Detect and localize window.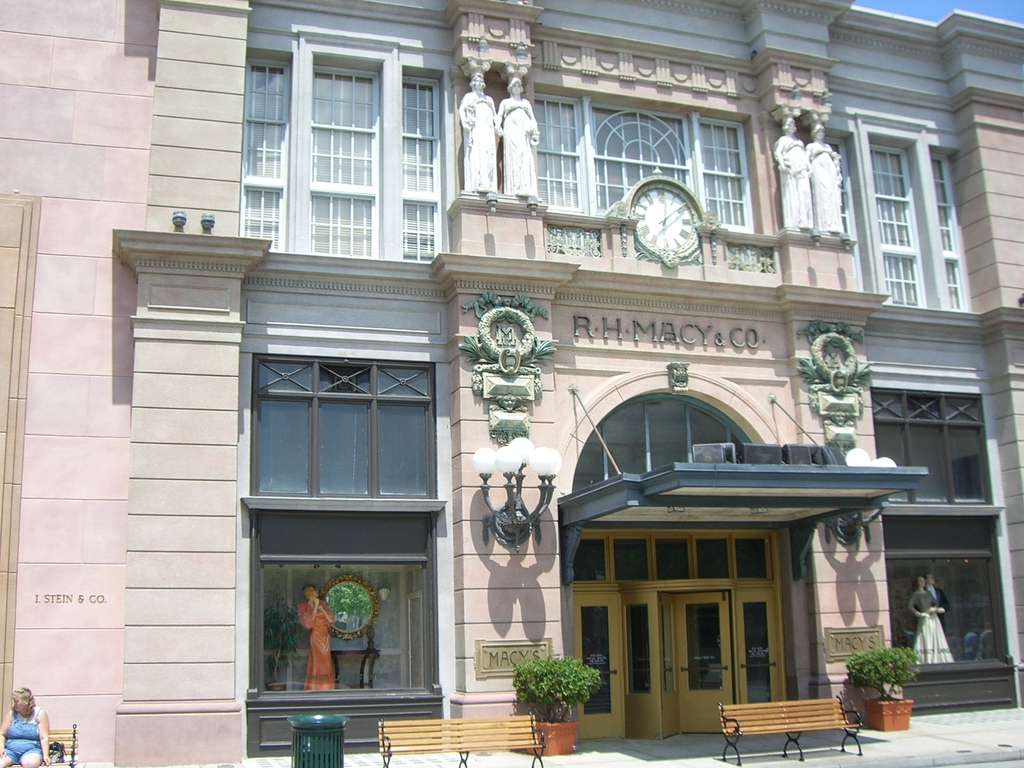
Localized at region(243, 57, 440, 260).
